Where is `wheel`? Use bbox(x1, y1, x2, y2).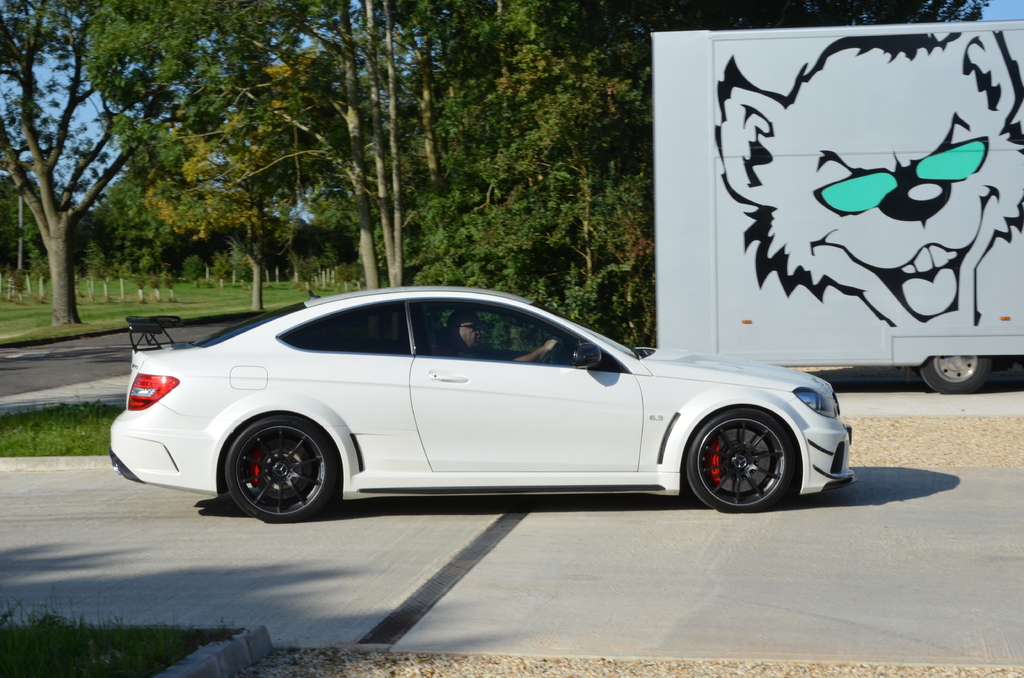
bbox(920, 354, 993, 395).
